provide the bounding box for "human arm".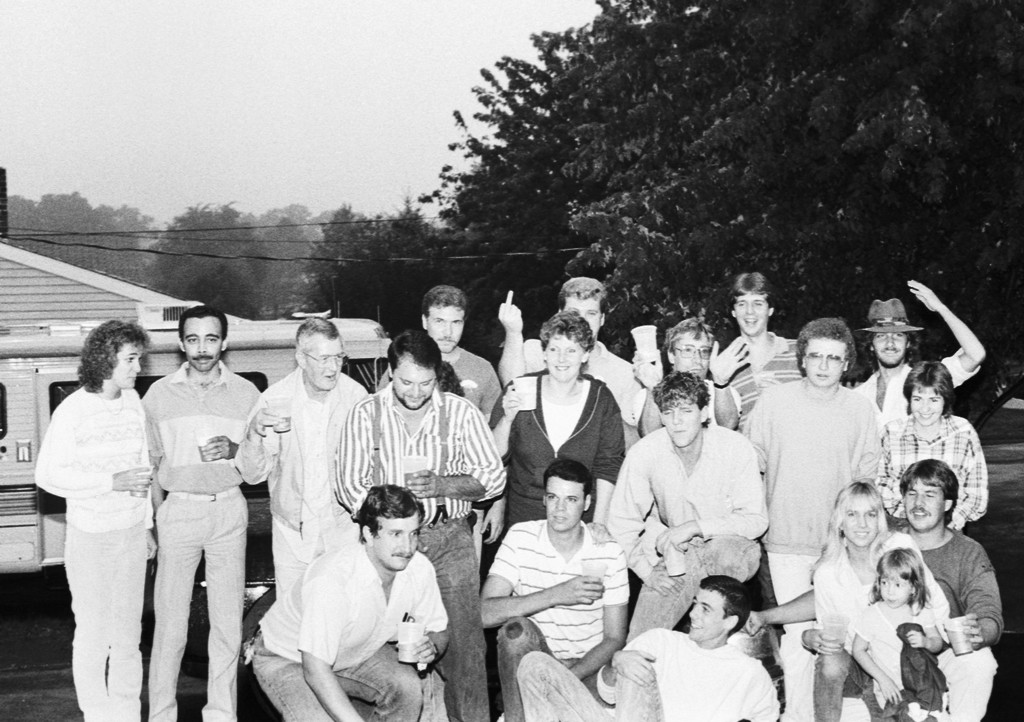
locate(337, 413, 372, 516).
